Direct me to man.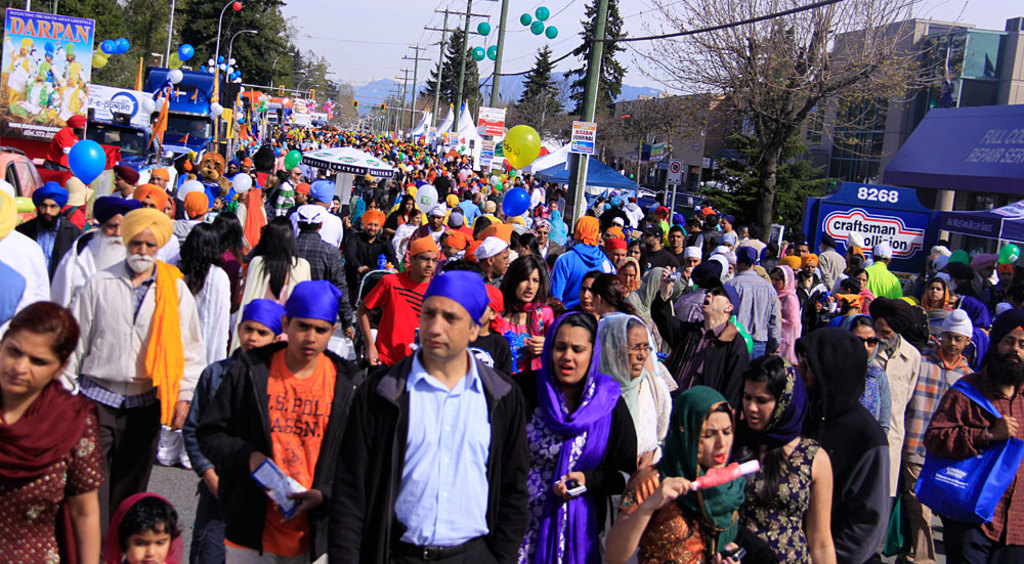
Direction: {"x1": 548, "y1": 214, "x2": 617, "y2": 311}.
